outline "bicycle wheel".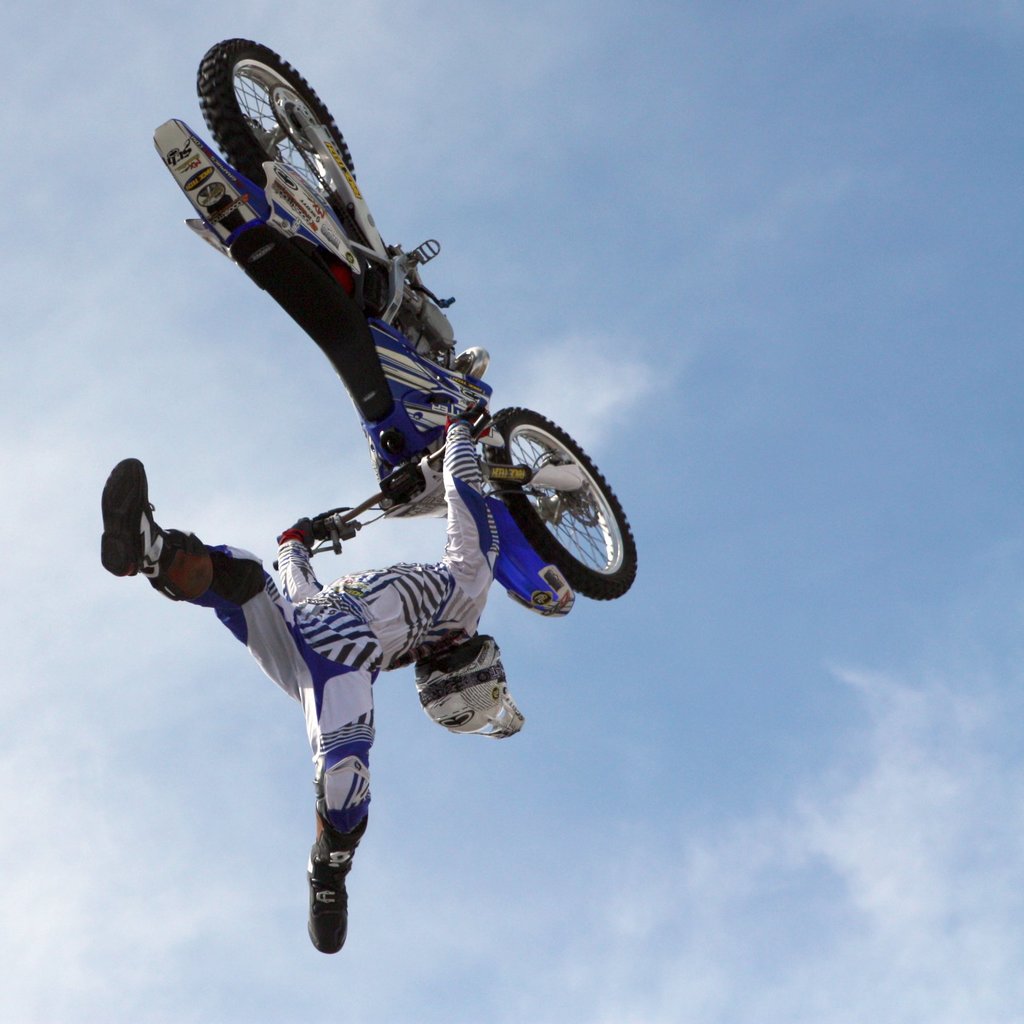
Outline: locate(194, 36, 365, 246).
